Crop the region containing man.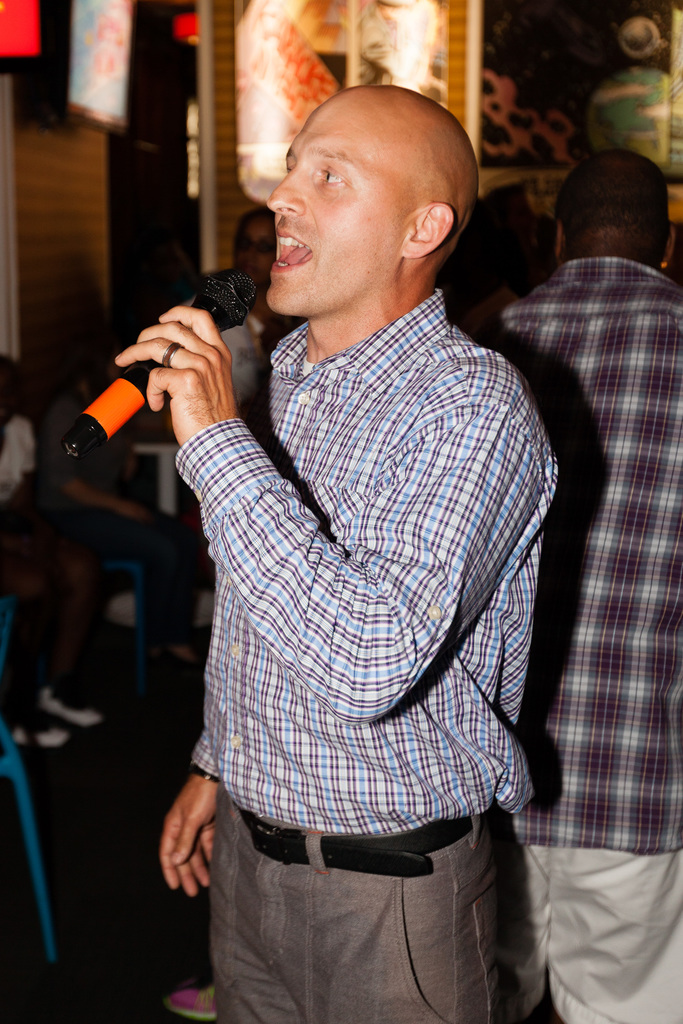
Crop region: rect(97, 77, 595, 1000).
